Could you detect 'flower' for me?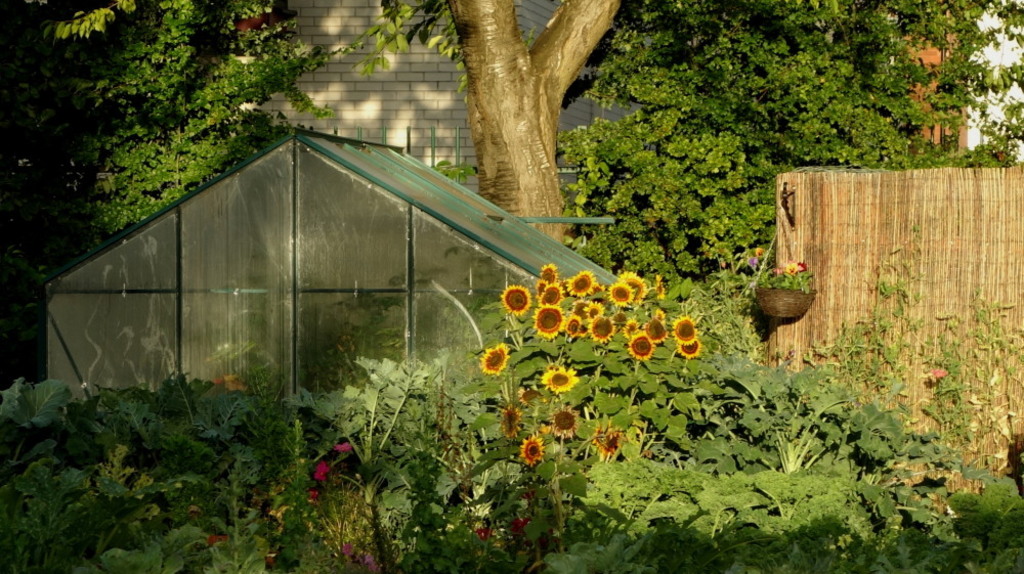
Detection result: box=[679, 334, 703, 357].
